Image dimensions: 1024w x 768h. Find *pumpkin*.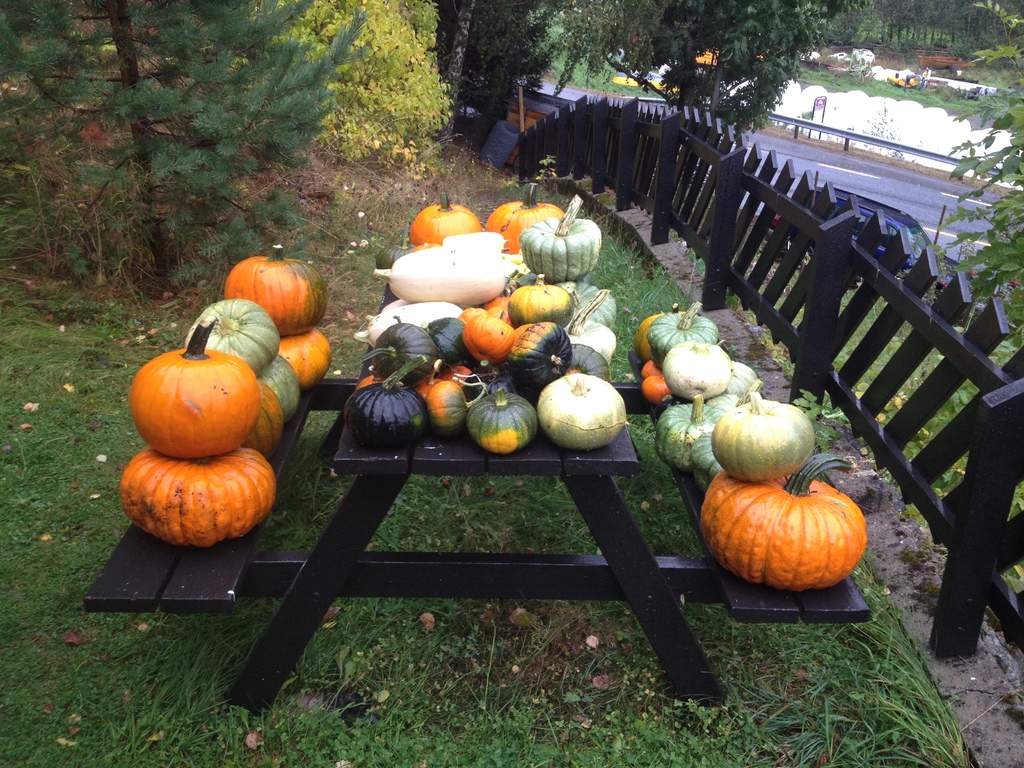
bbox(644, 299, 718, 365).
